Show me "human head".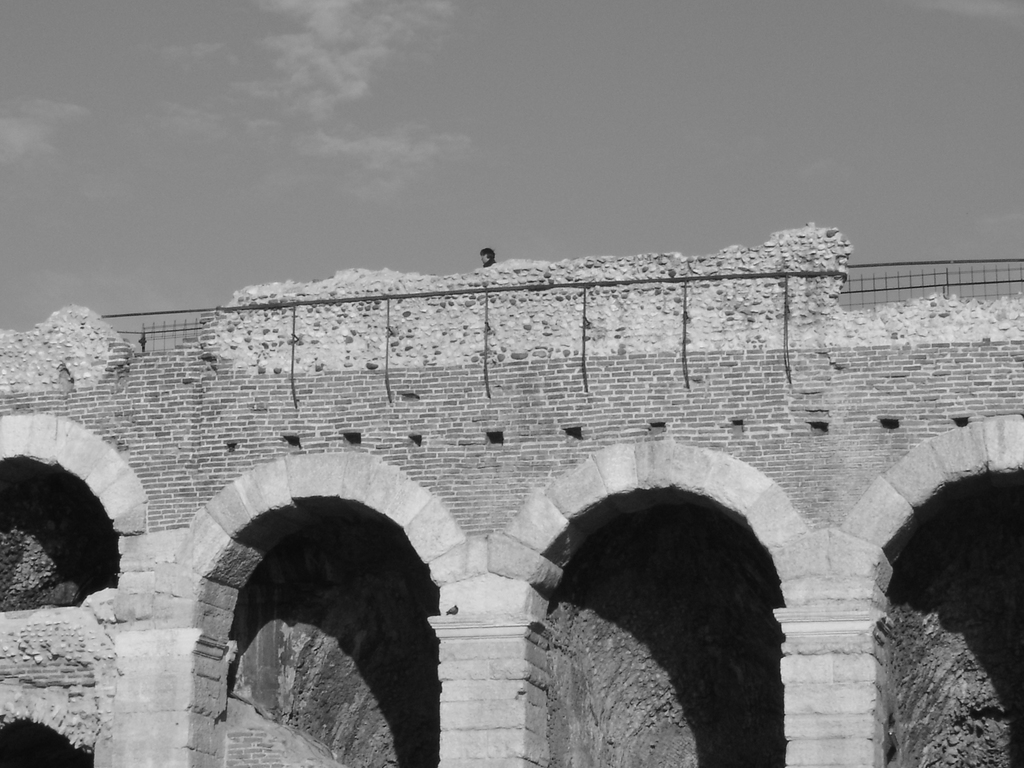
"human head" is here: BBox(481, 246, 494, 264).
